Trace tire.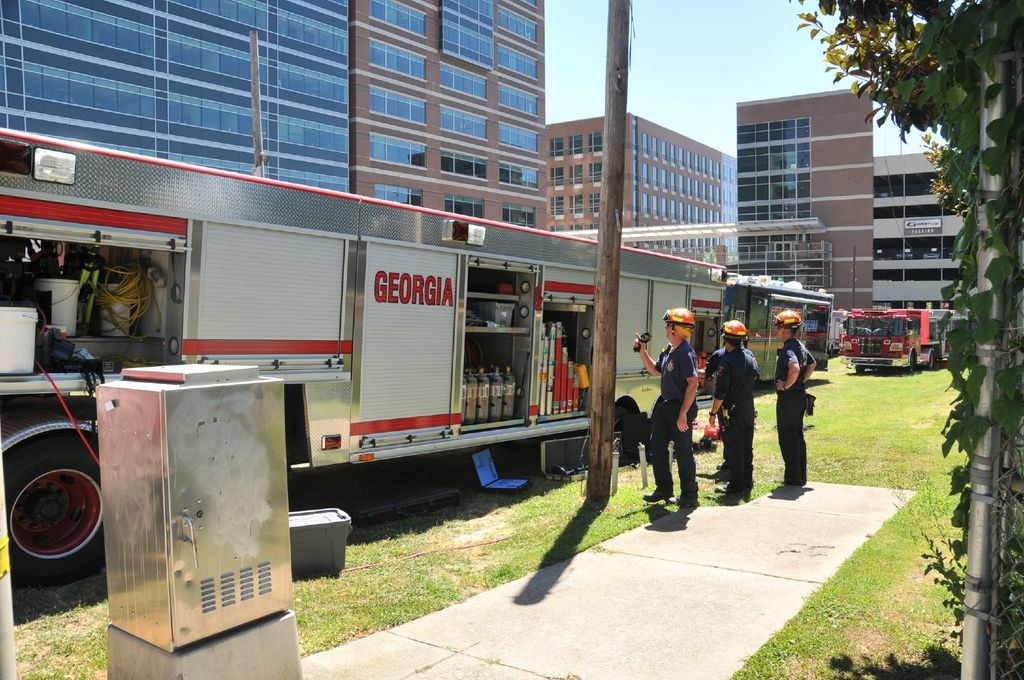
Traced to crop(614, 405, 630, 467).
